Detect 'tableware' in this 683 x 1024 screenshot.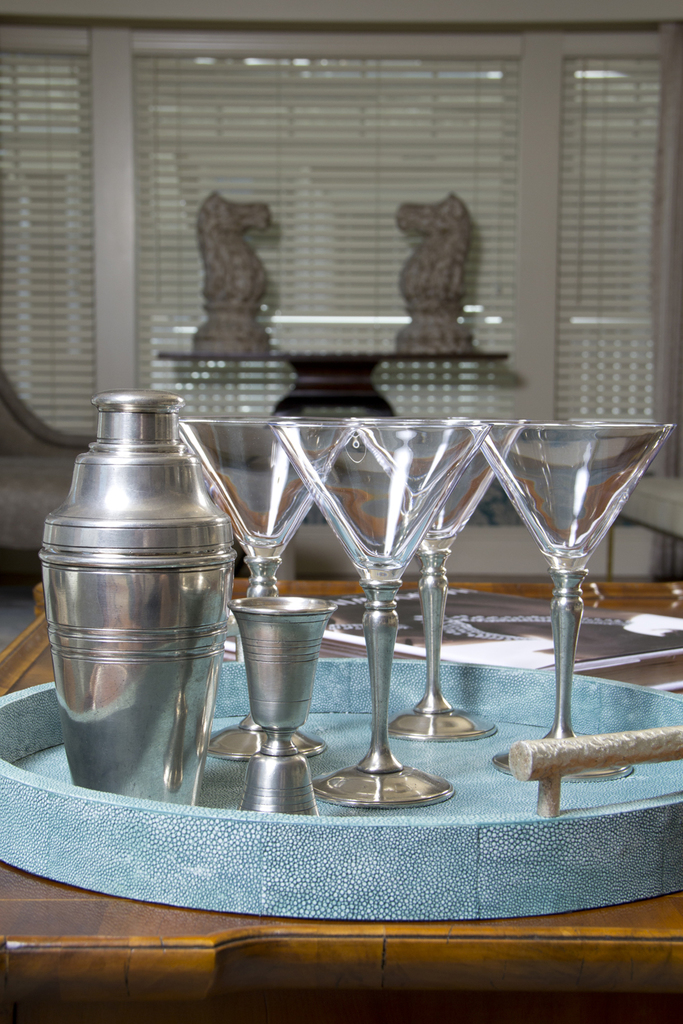
Detection: <box>348,413,523,746</box>.
